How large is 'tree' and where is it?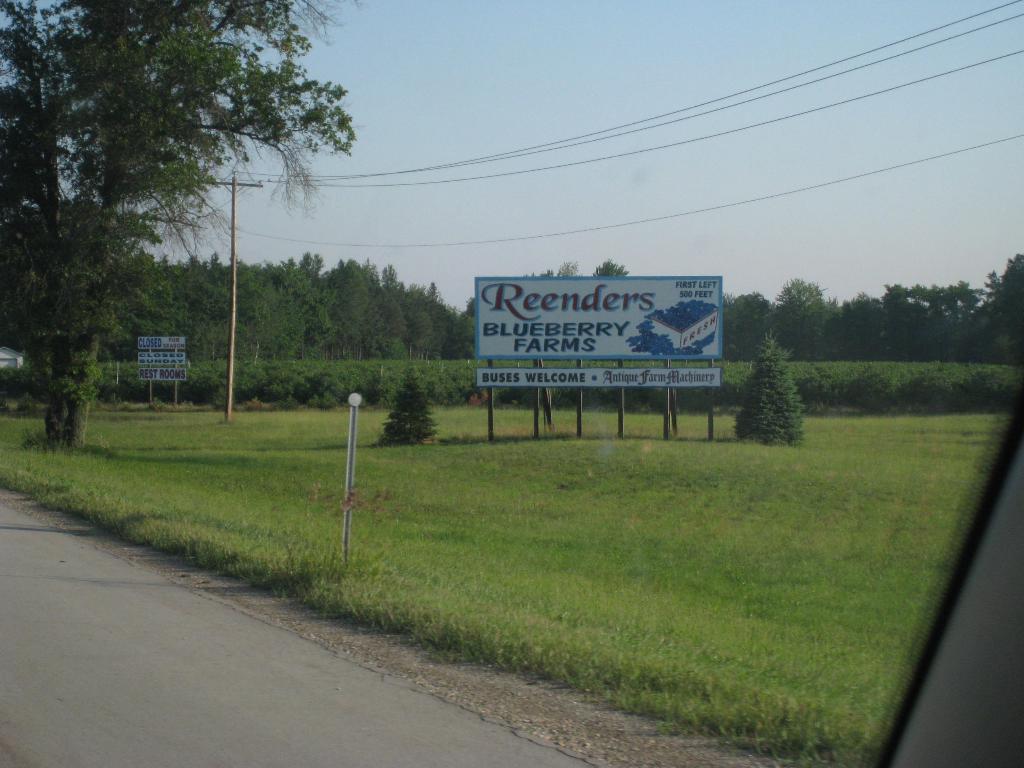
Bounding box: detection(731, 335, 803, 440).
